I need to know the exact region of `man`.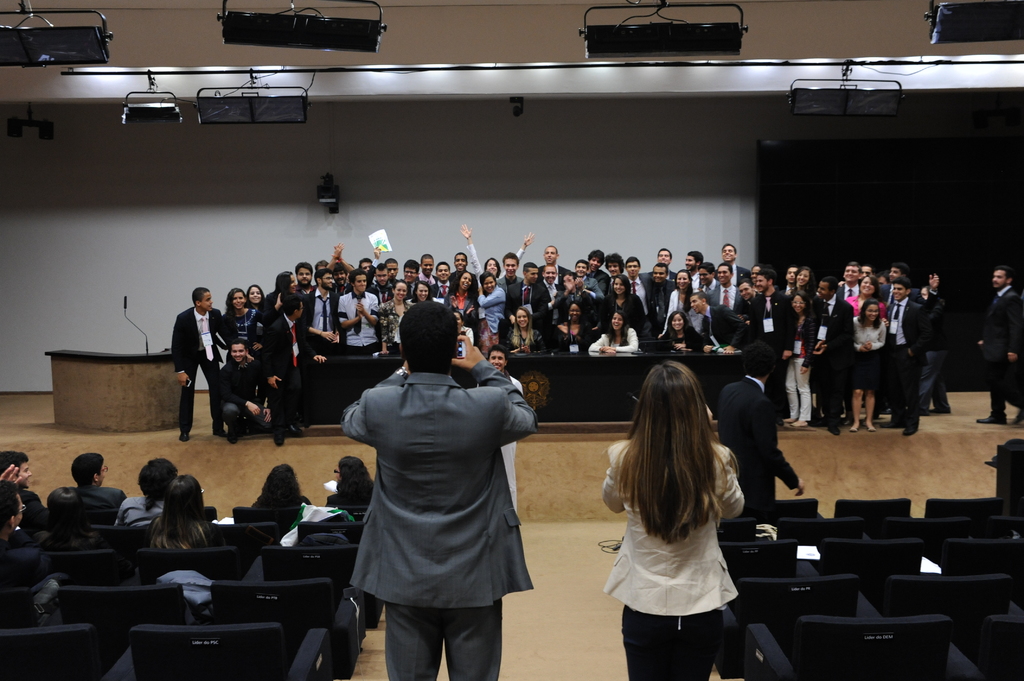
Region: [x1=627, y1=255, x2=644, y2=314].
